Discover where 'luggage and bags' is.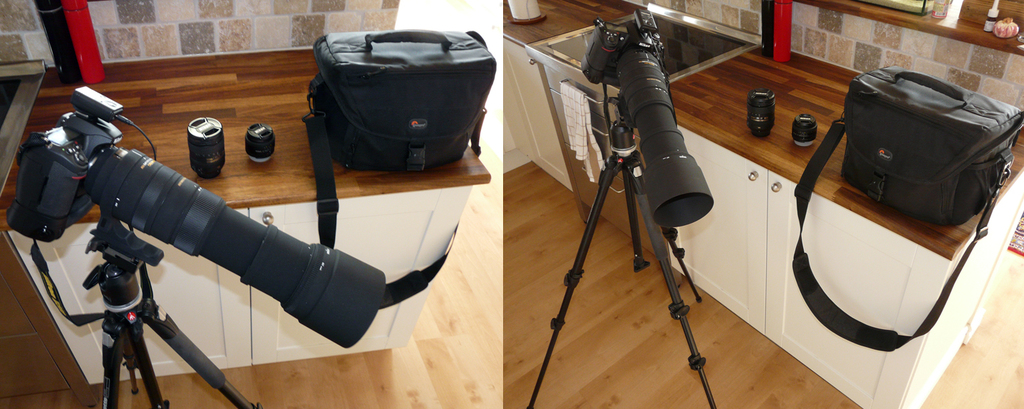
Discovered at {"x1": 301, "y1": 35, "x2": 499, "y2": 310}.
